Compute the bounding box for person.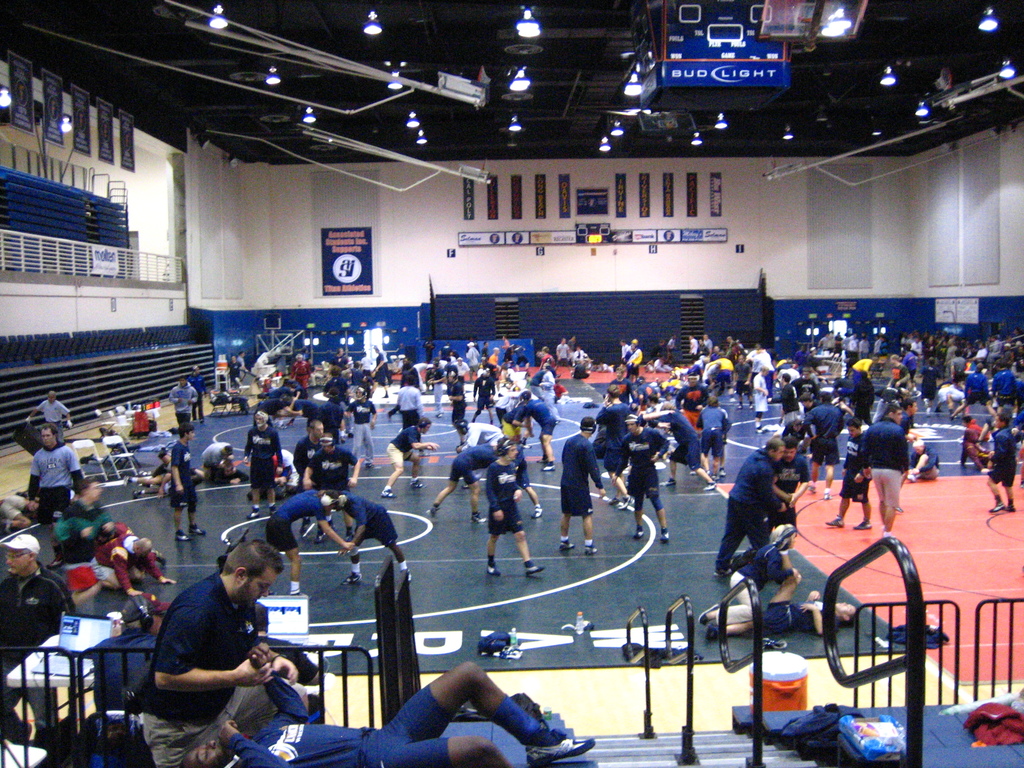
[324,488,413,588].
